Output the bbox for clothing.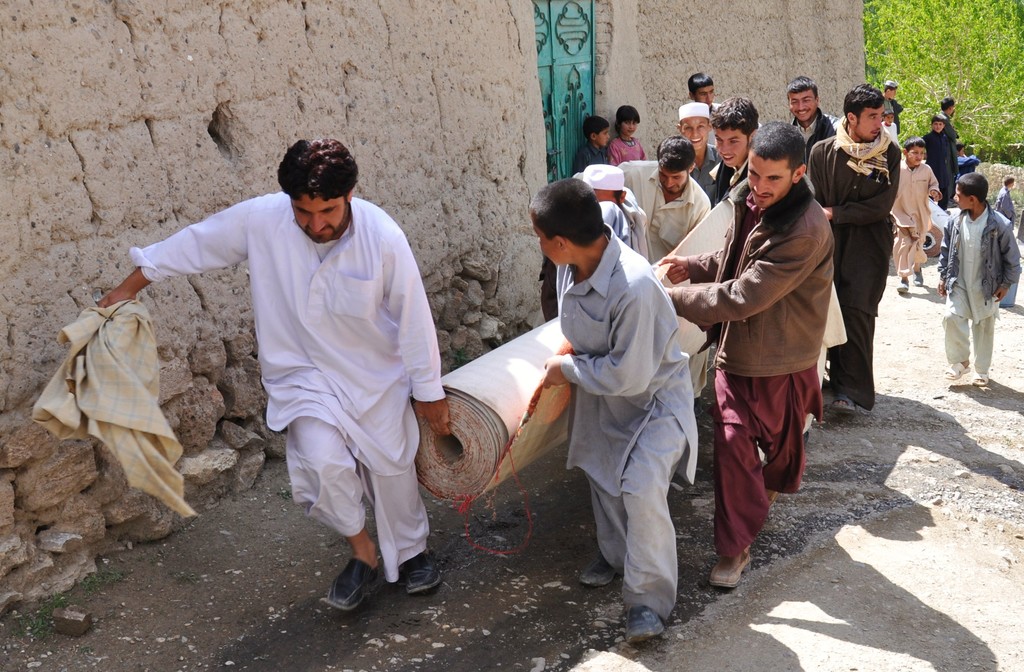
bbox(614, 129, 643, 171).
